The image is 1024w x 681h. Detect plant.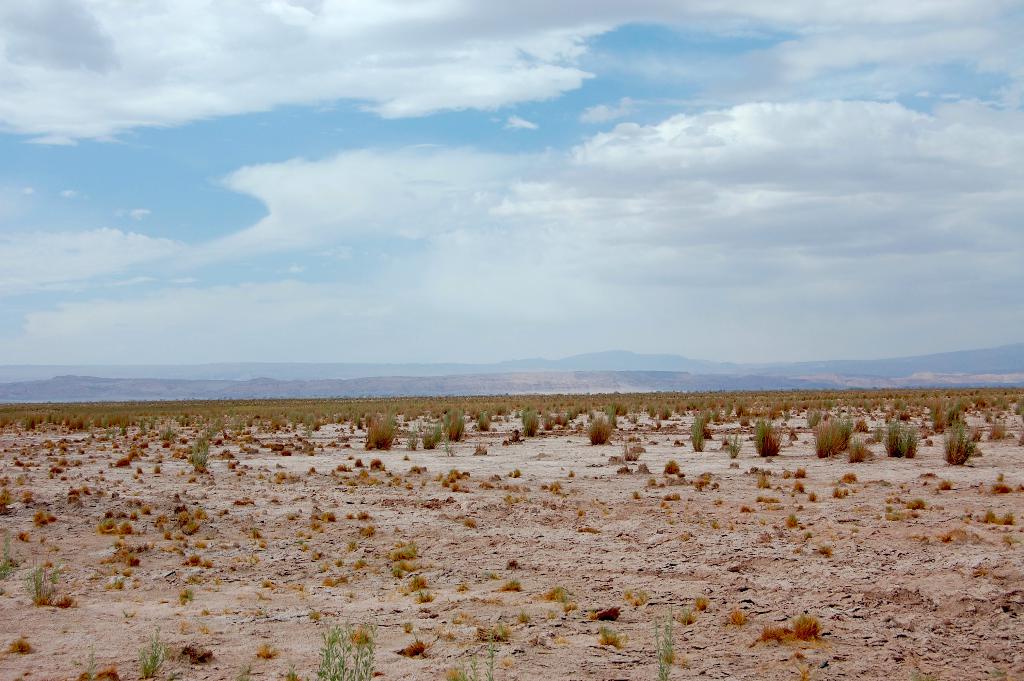
Detection: <bbox>286, 616, 380, 680</bbox>.
